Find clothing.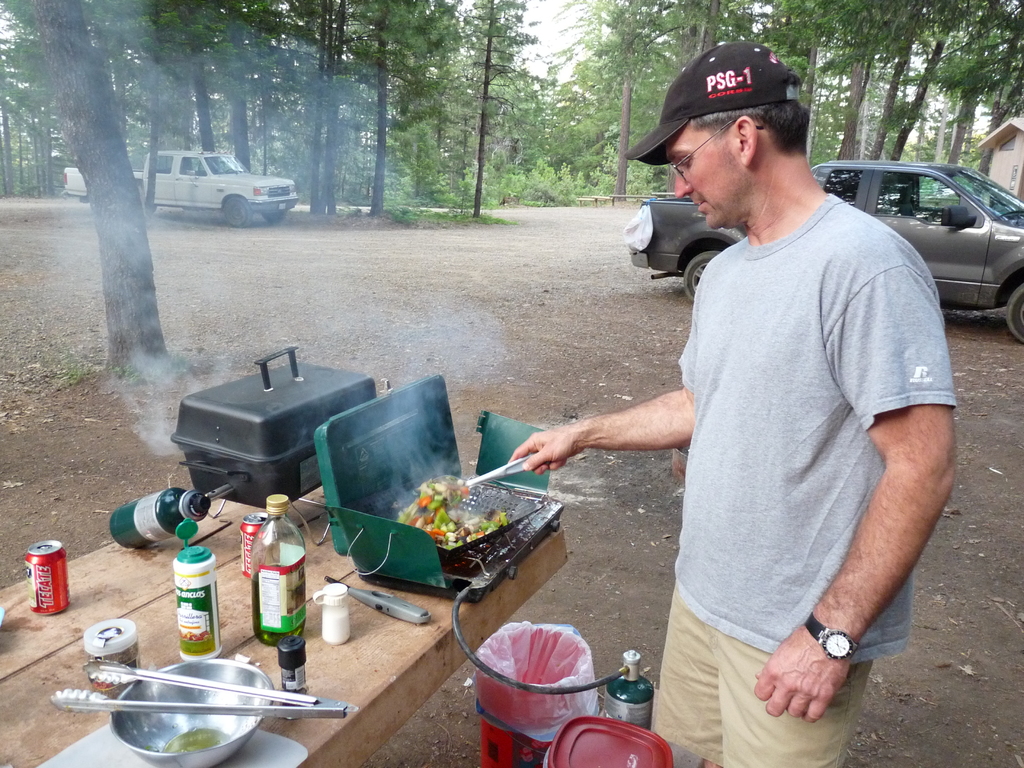
[left=652, top=192, right=956, bottom=767].
